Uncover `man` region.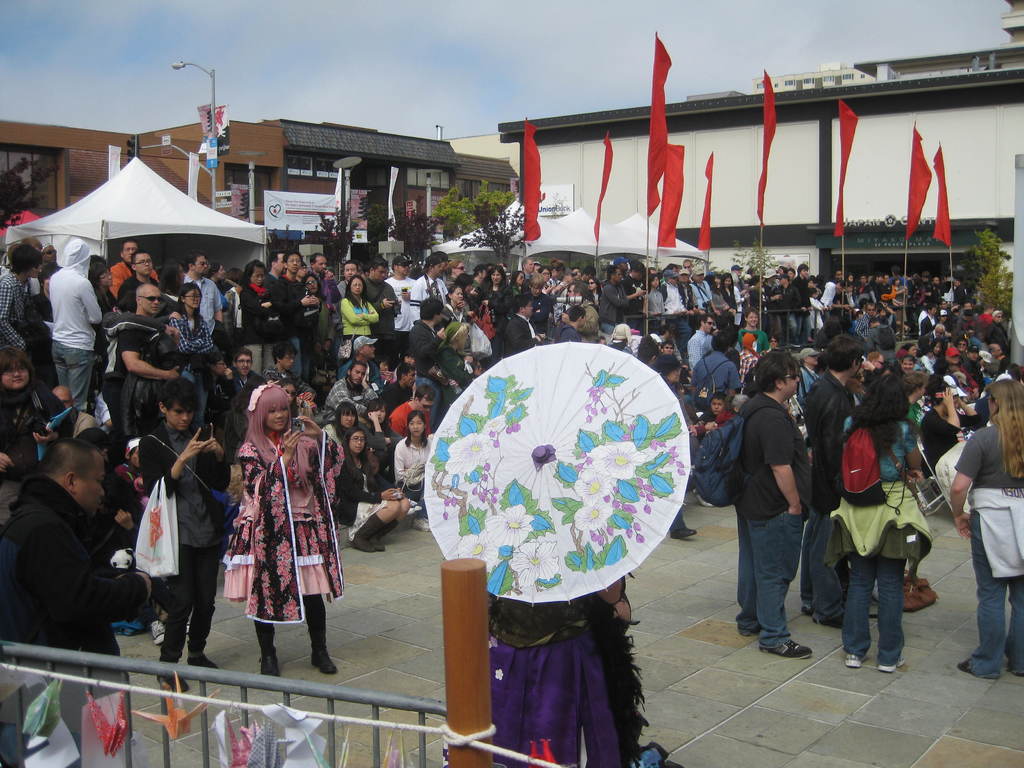
Uncovered: bbox=[388, 384, 435, 437].
